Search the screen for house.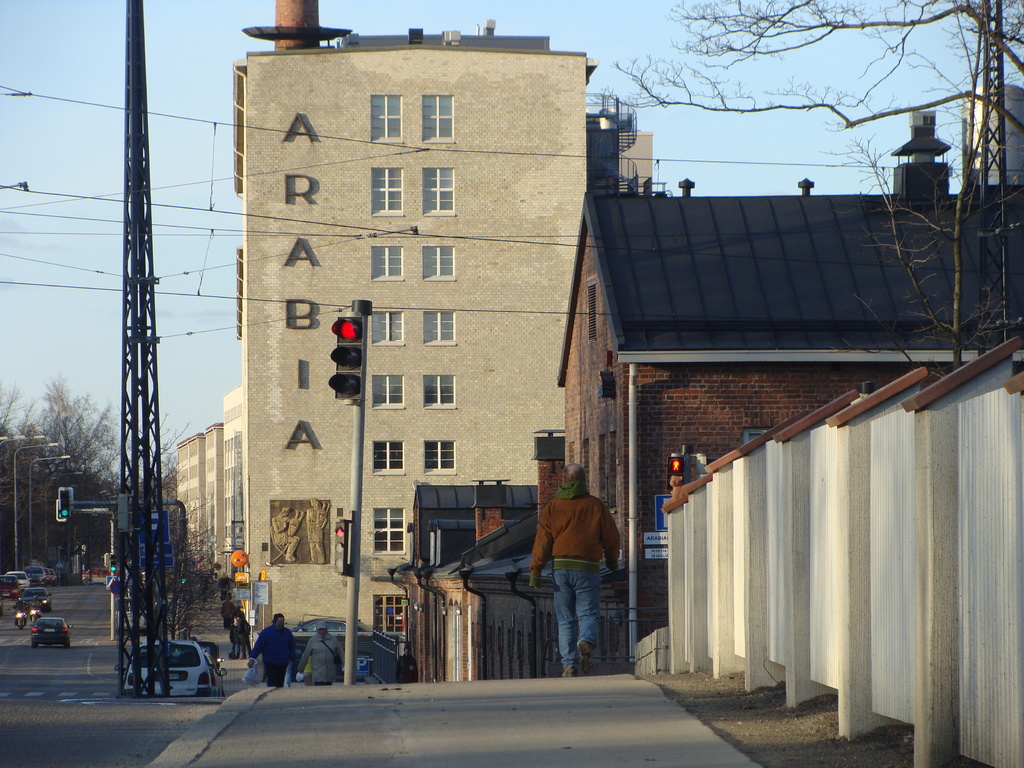
Found at x1=588 y1=127 x2=654 y2=193.
